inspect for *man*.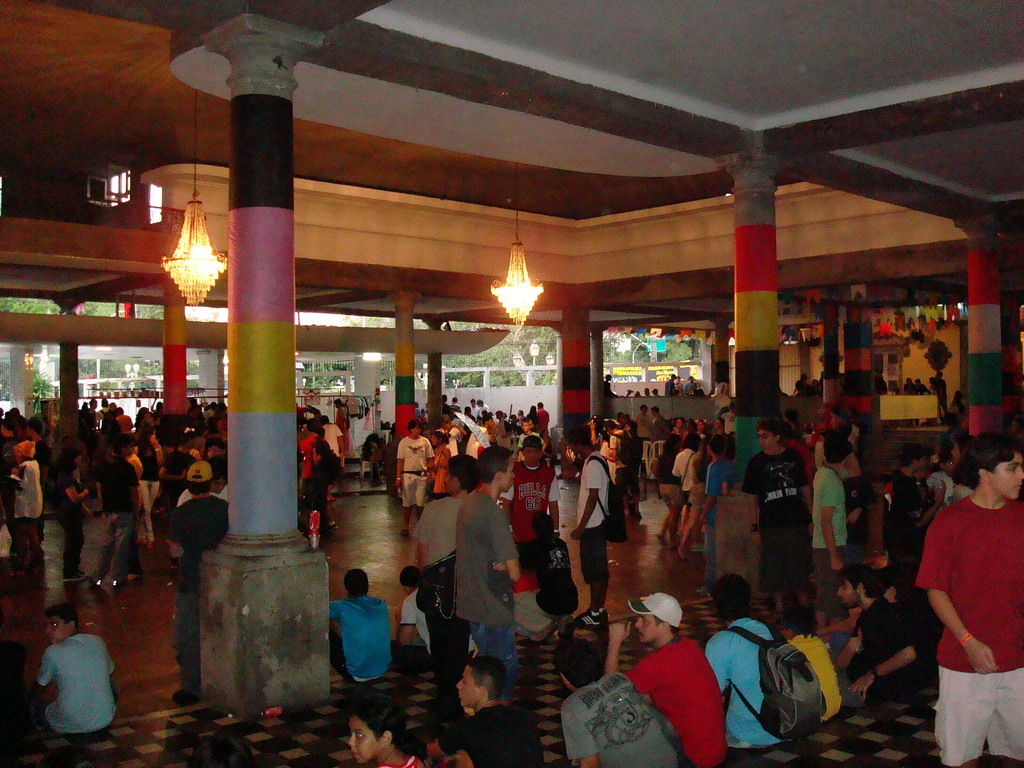
Inspection: 738:416:812:624.
